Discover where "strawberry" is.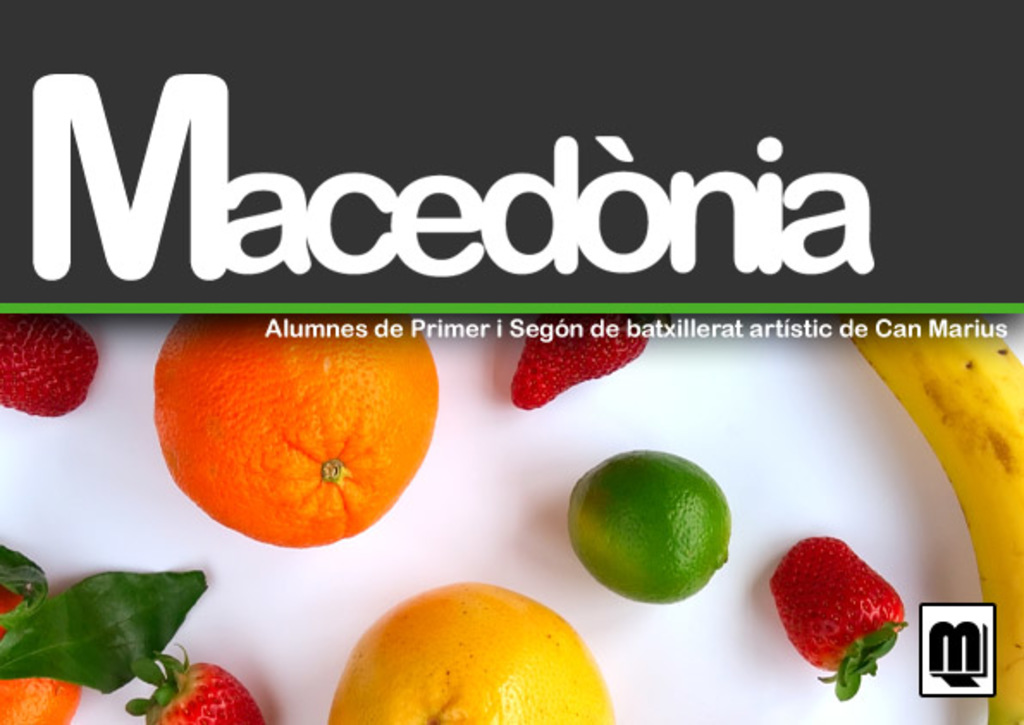
Discovered at {"x1": 126, "y1": 658, "x2": 270, "y2": 723}.
